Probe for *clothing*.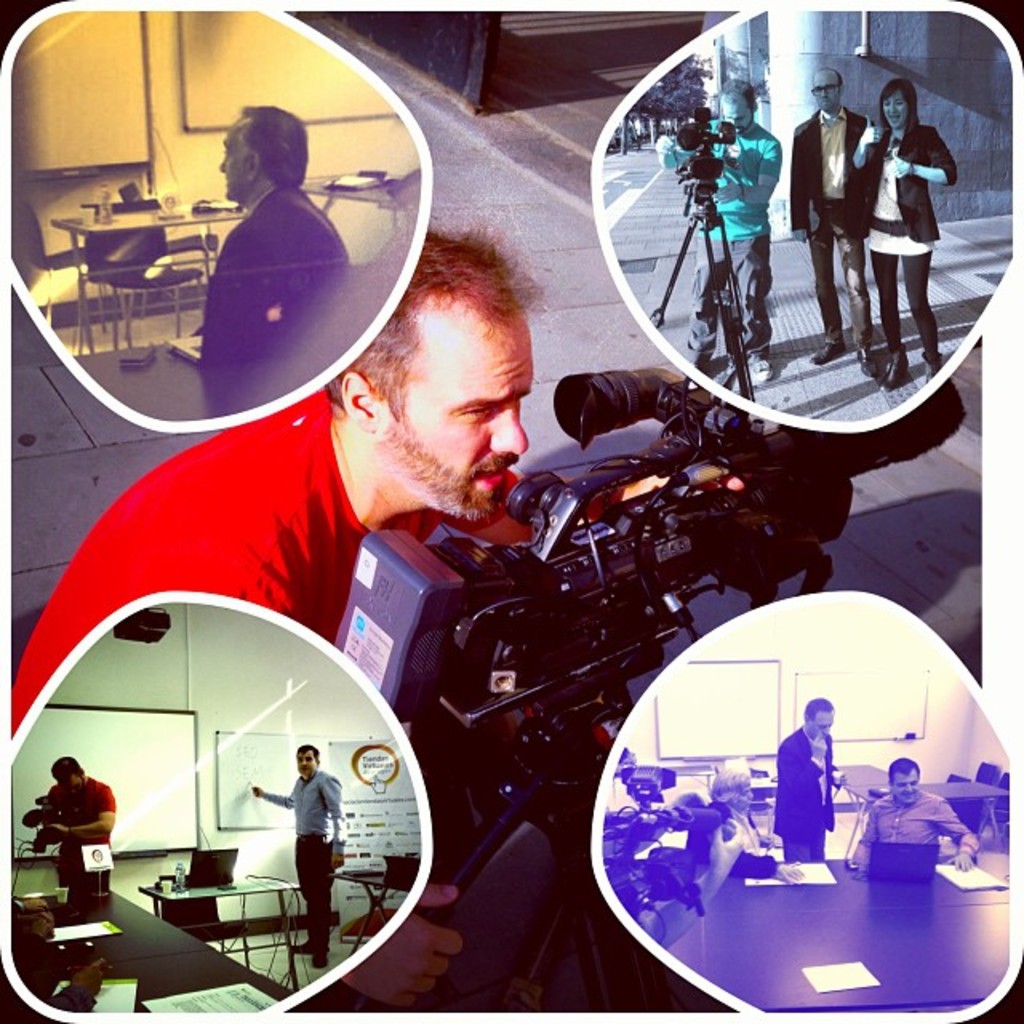
Probe result: <region>768, 723, 835, 859</region>.
